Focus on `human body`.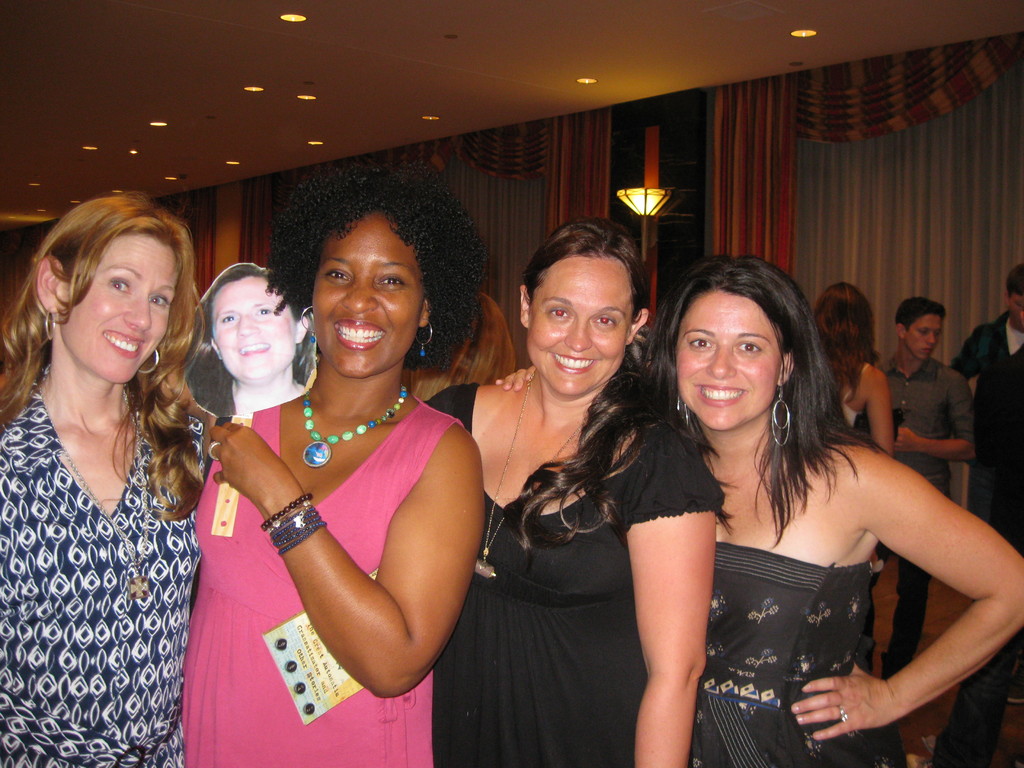
Focused at (x1=959, y1=310, x2=1023, y2=767).
